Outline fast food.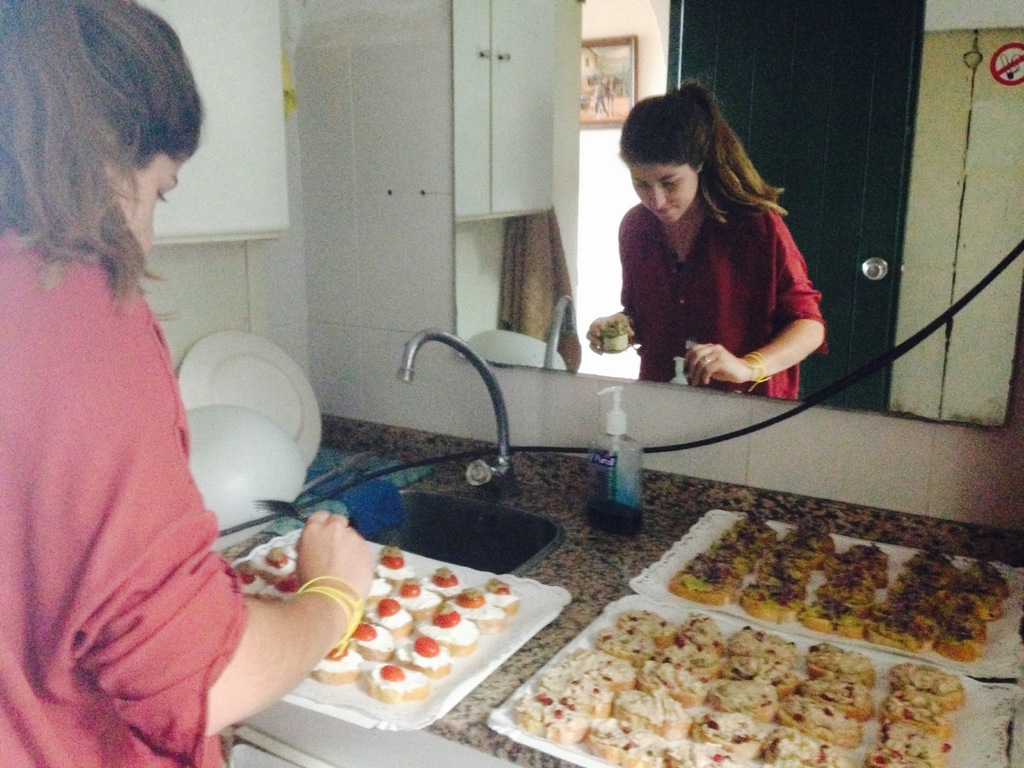
Outline: 435:589:505:632.
